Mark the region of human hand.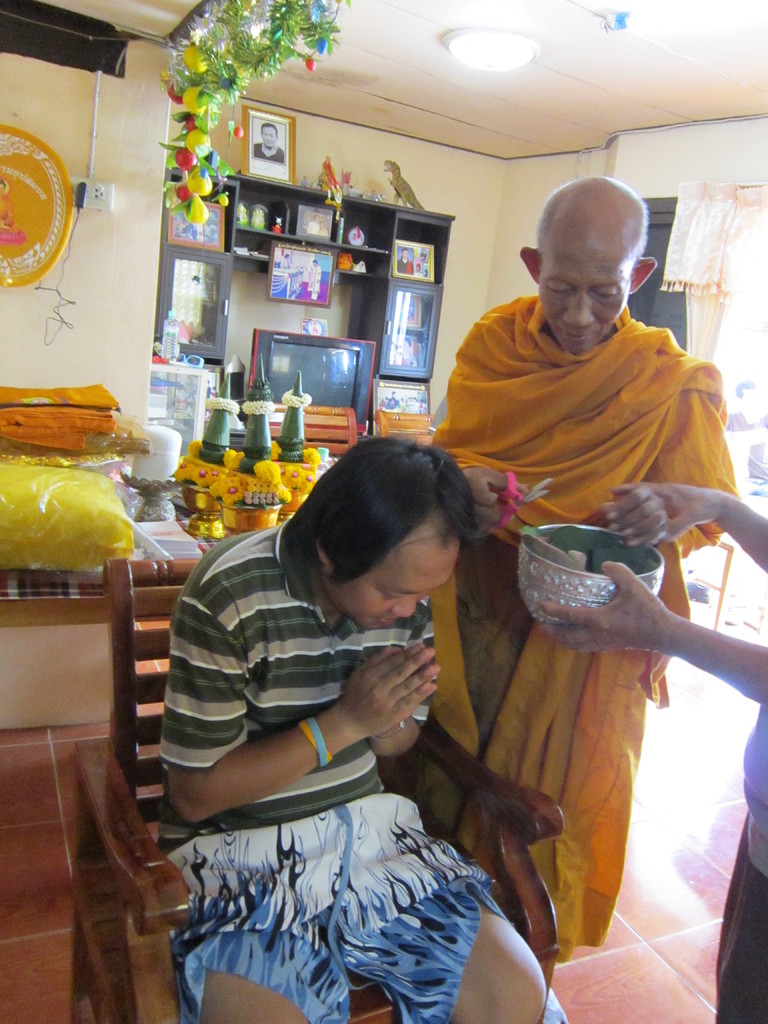
Region: x1=462, y1=463, x2=527, y2=536.
